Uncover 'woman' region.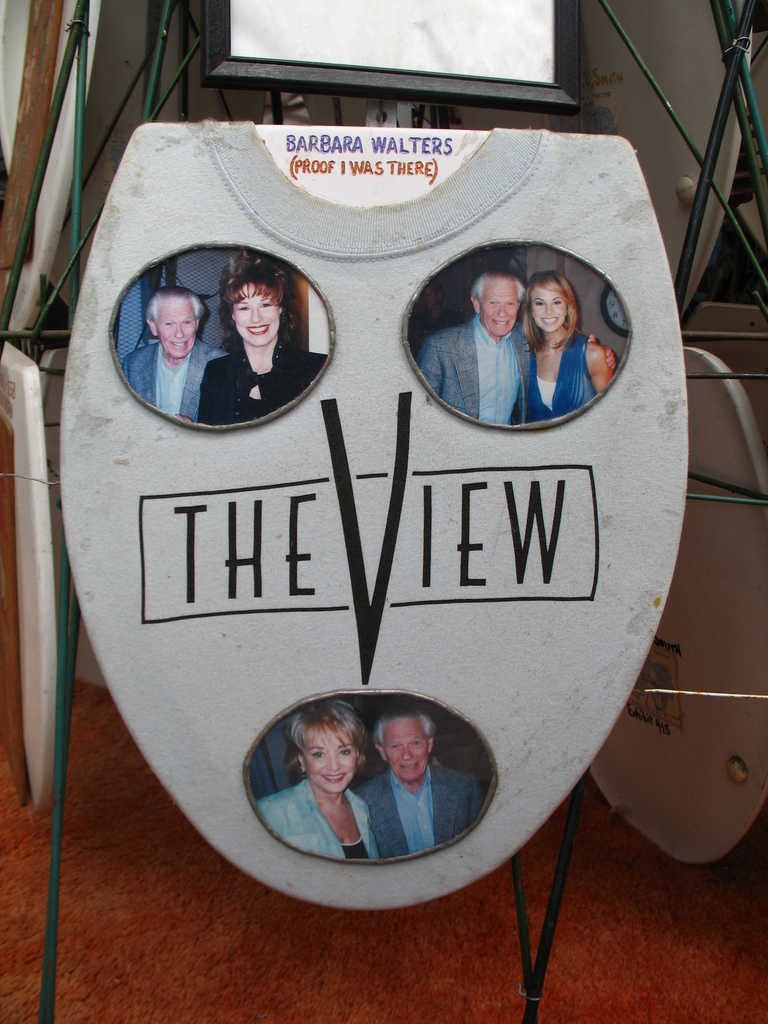
Uncovered: [x1=515, y1=274, x2=610, y2=428].
